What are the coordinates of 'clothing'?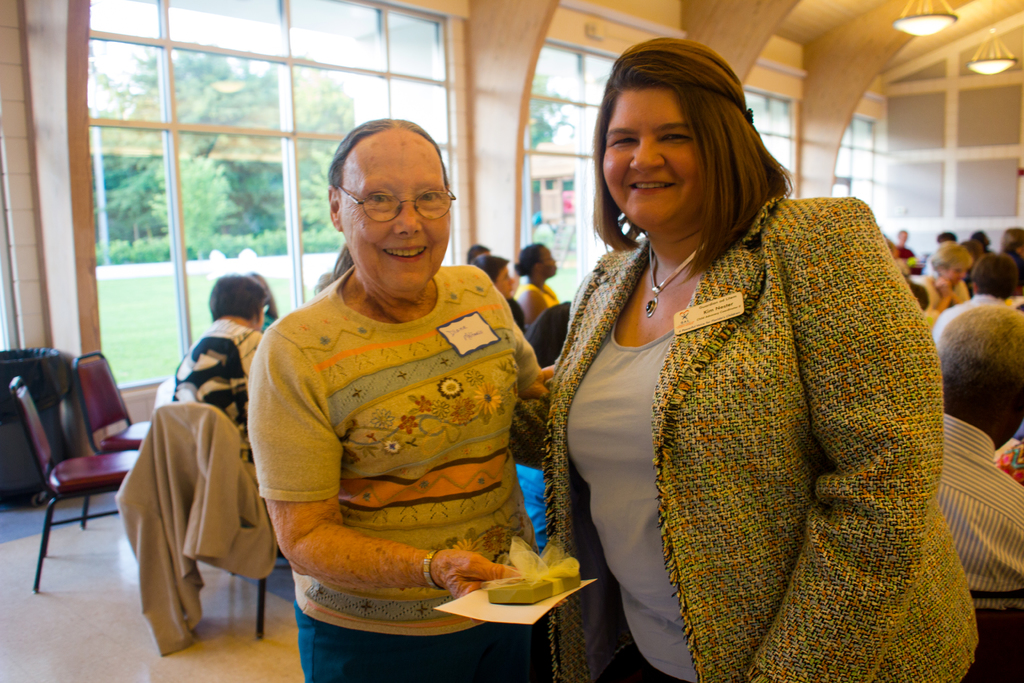
[left=515, top=277, right=563, bottom=323].
